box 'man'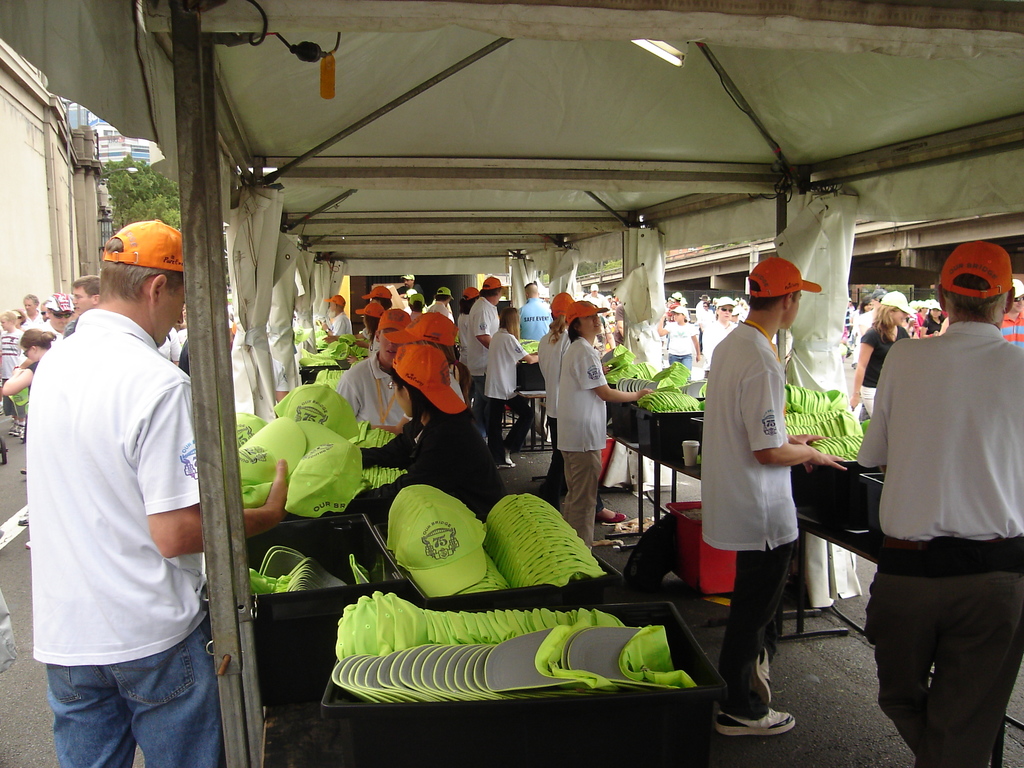
(38, 291, 79, 341)
